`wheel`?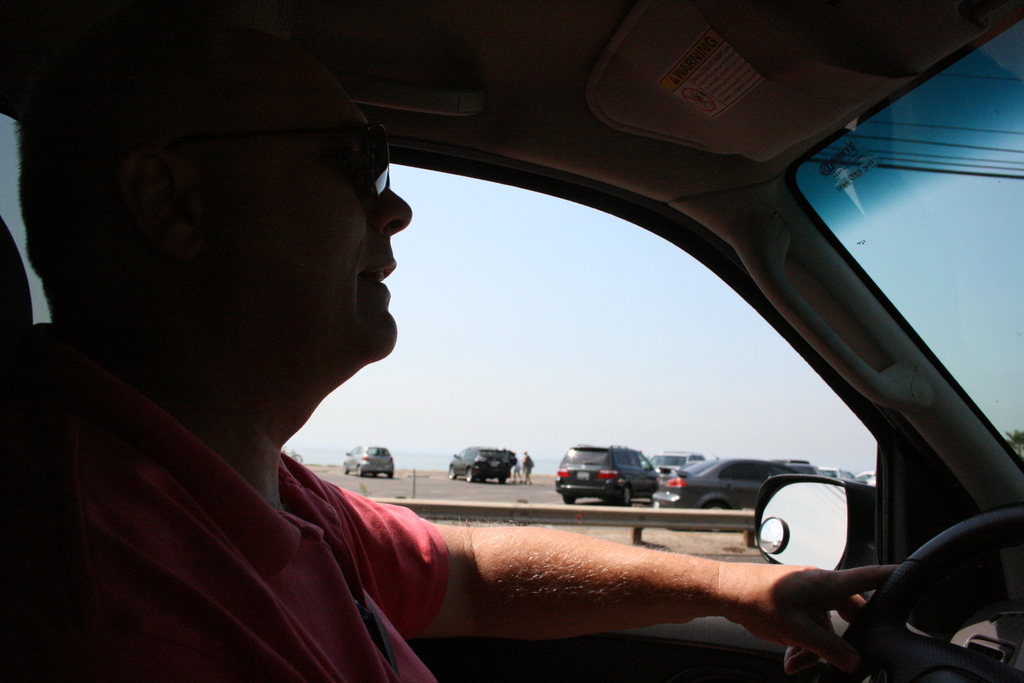
<region>467, 468, 476, 484</region>
